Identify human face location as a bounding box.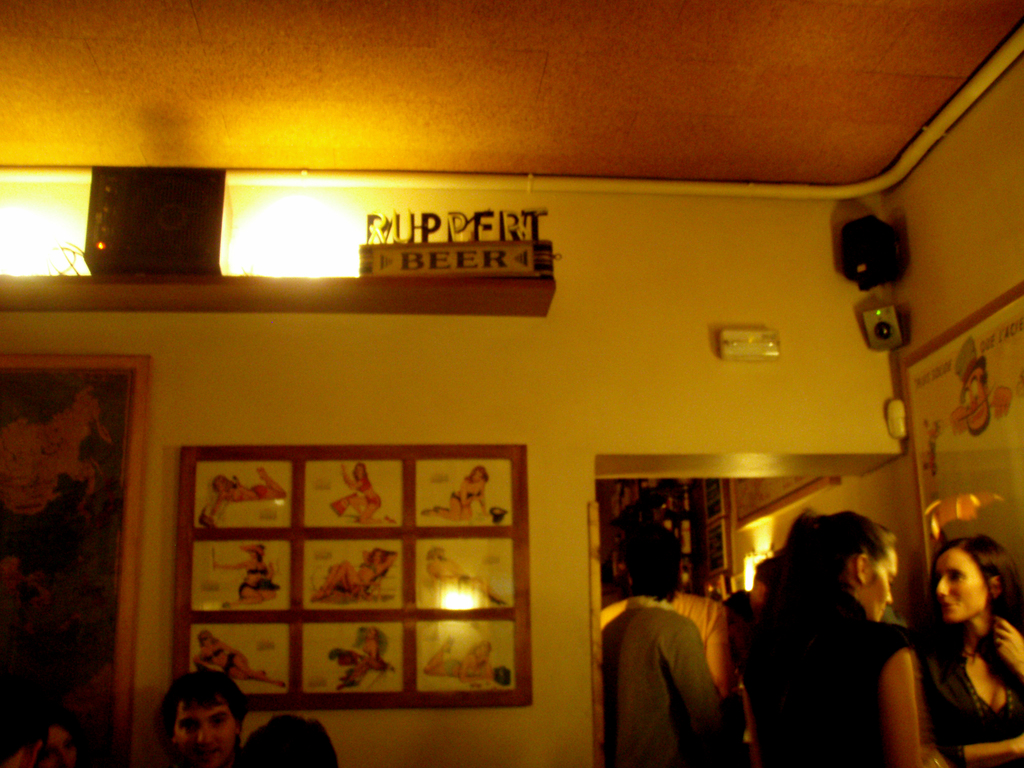
(936, 547, 988, 622).
